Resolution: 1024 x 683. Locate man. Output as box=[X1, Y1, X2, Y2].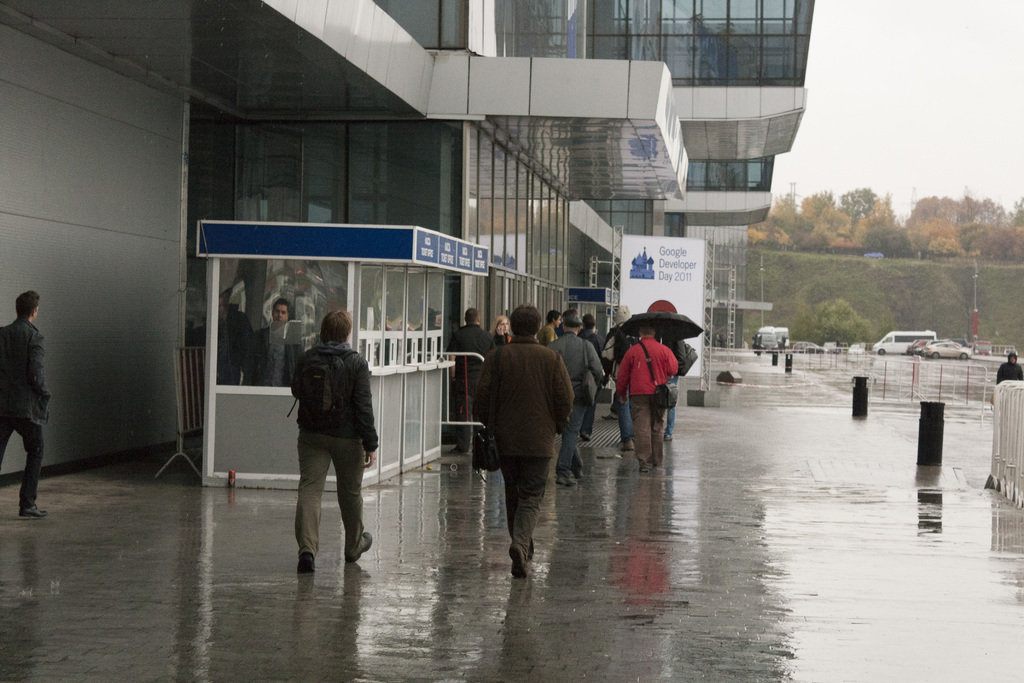
box=[614, 327, 676, 473].
